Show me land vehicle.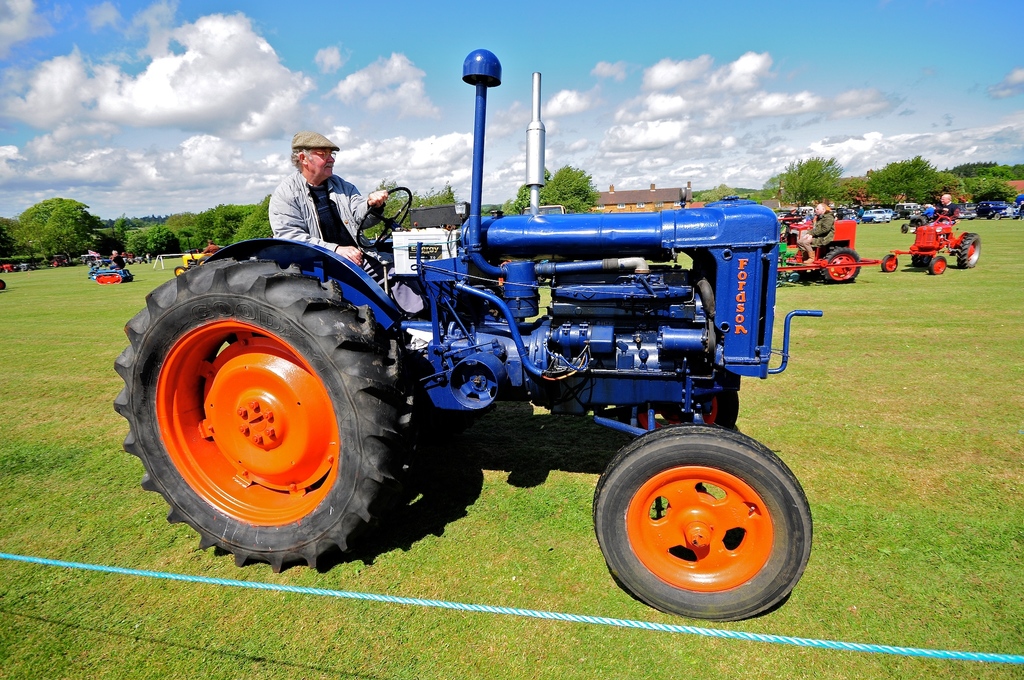
land vehicle is here: 85 256 111 267.
